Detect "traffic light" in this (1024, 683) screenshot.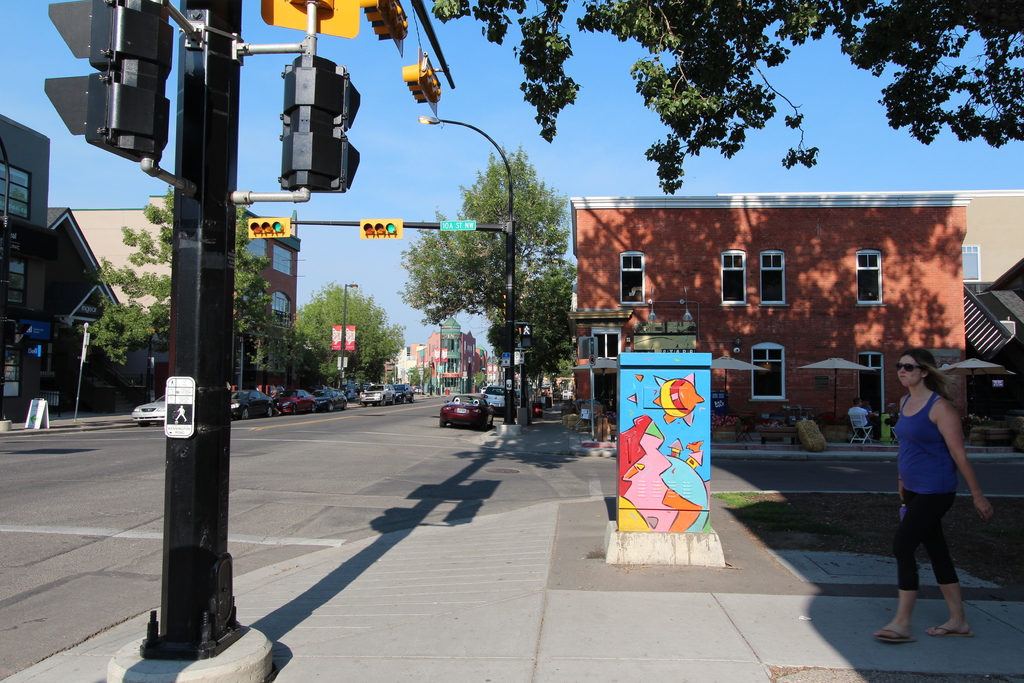
Detection: <bbox>357, 0, 410, 58</bbox>.
